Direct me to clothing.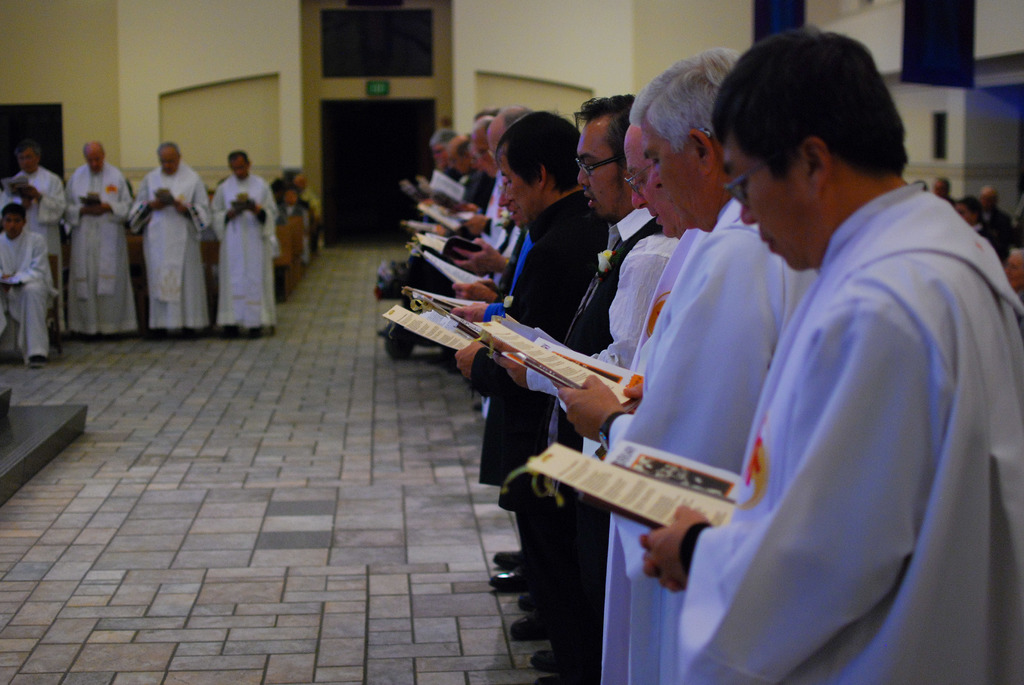
Direction: Rect(125, 162, 211, 335).
